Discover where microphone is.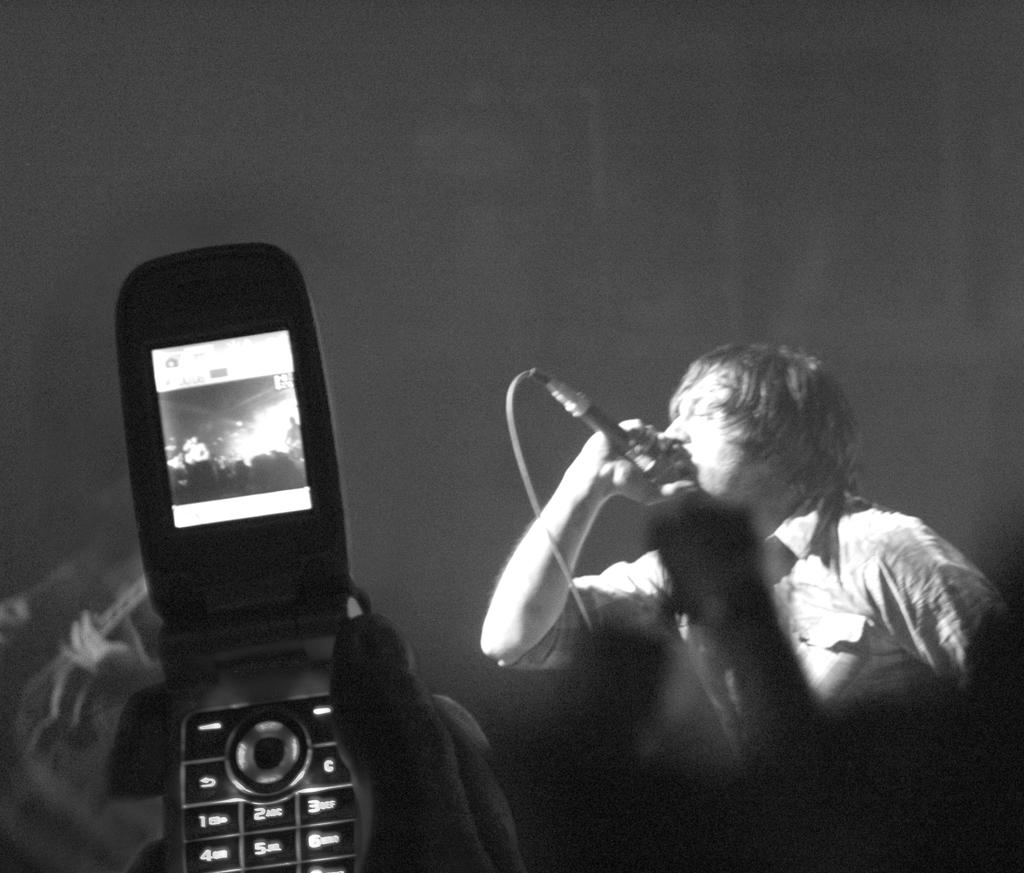
Discovered at [547,390,693,497].
